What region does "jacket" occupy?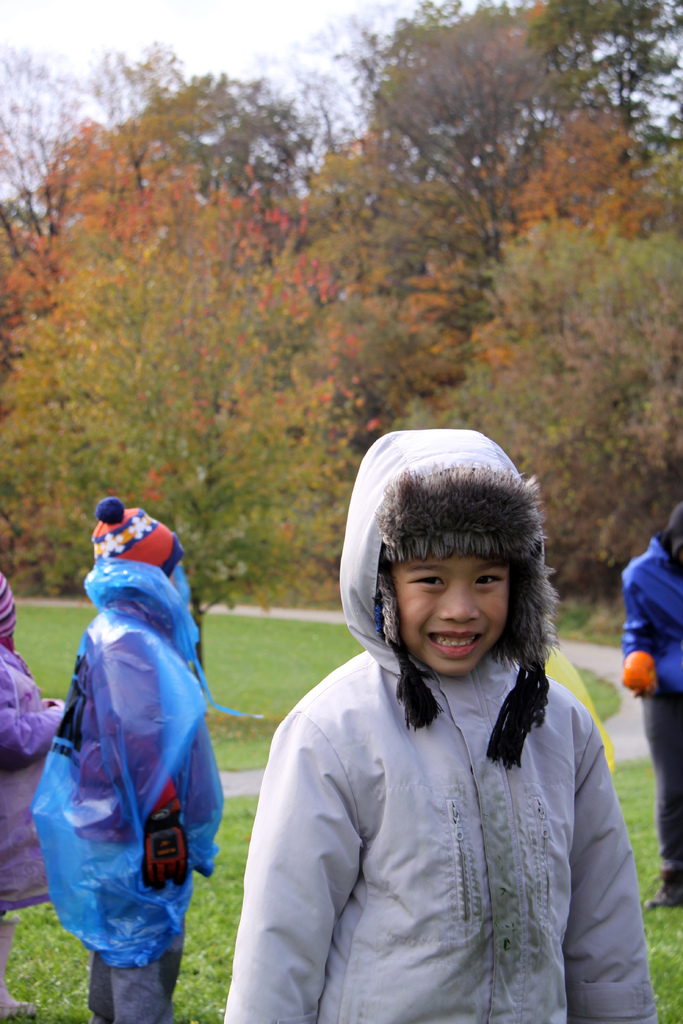
bbox=[260, 486, 623, 970].
